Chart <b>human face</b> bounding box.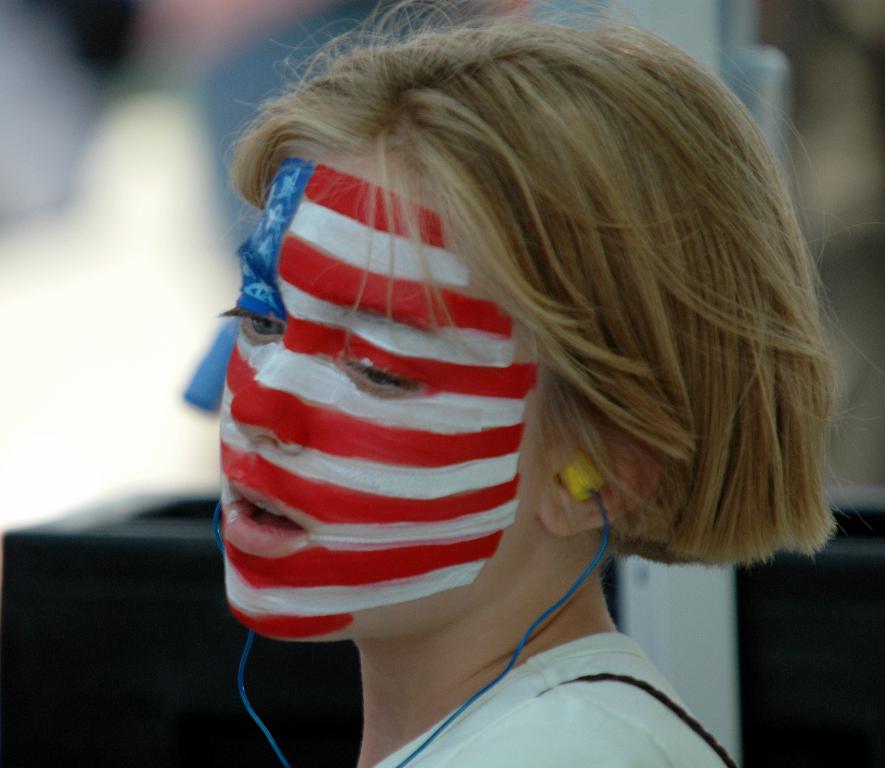
Charted: Rect(206, 152, 548, 651).
